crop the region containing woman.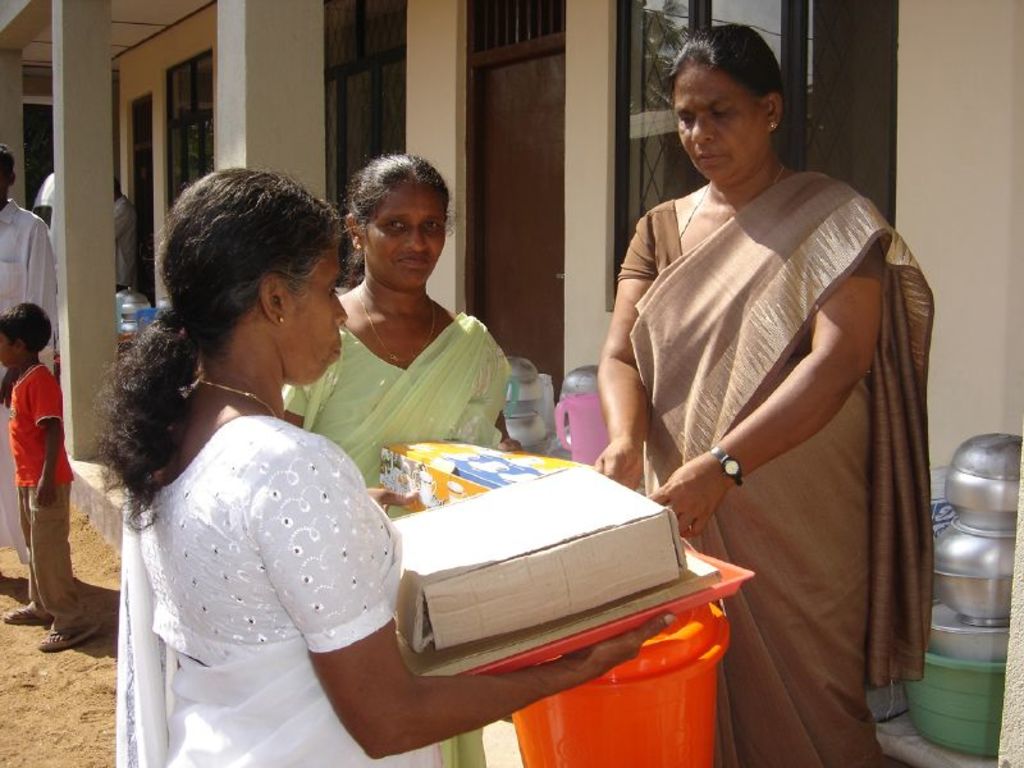
Crop region: {"x1": 280, "y1": 156, "x2": 521, "y2": 493}.
